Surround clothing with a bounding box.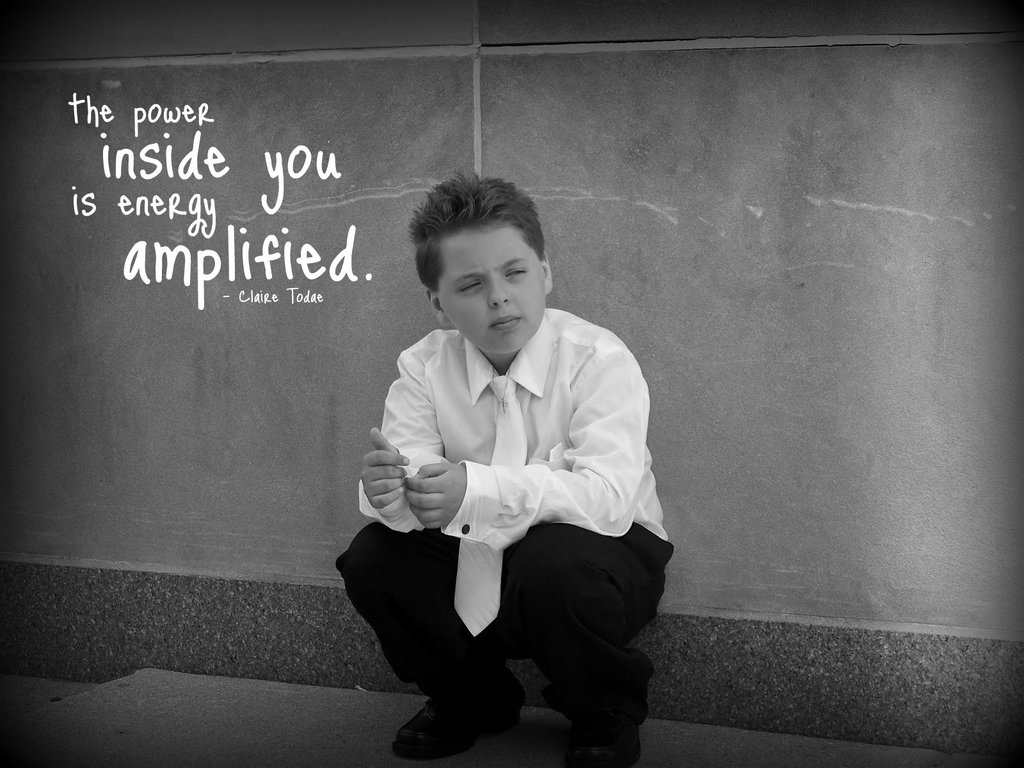
BBox(340, 271, 674, 699).
